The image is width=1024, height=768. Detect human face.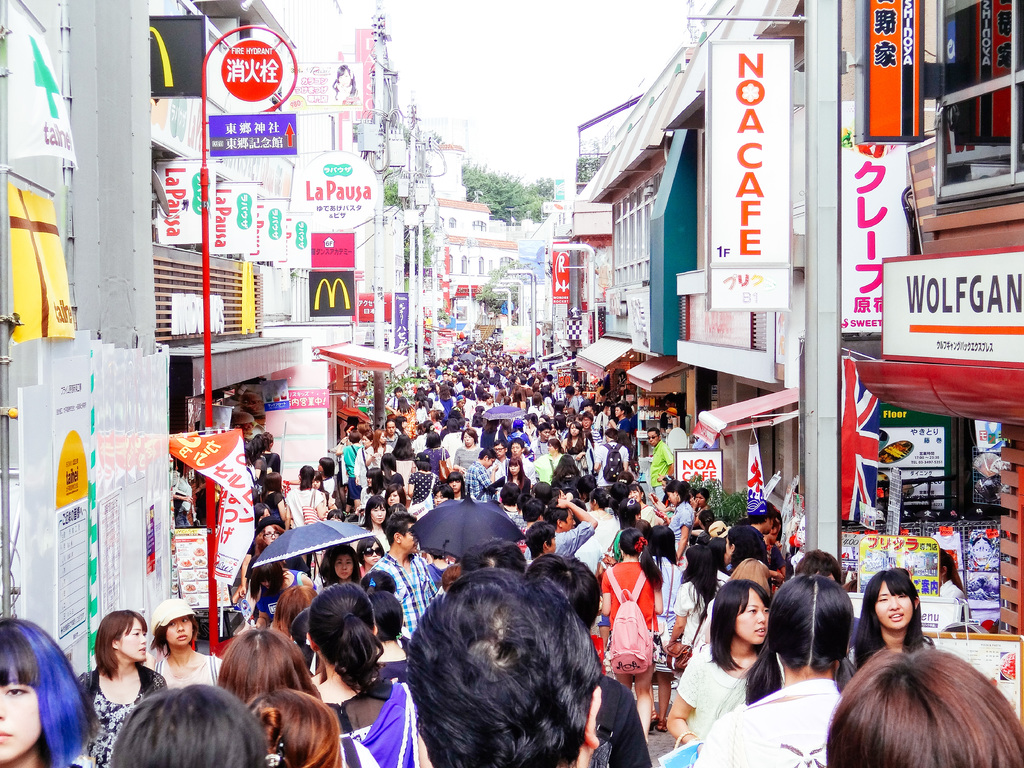
Detection: (x1=389, y1=490, x2=400, y2=506).
